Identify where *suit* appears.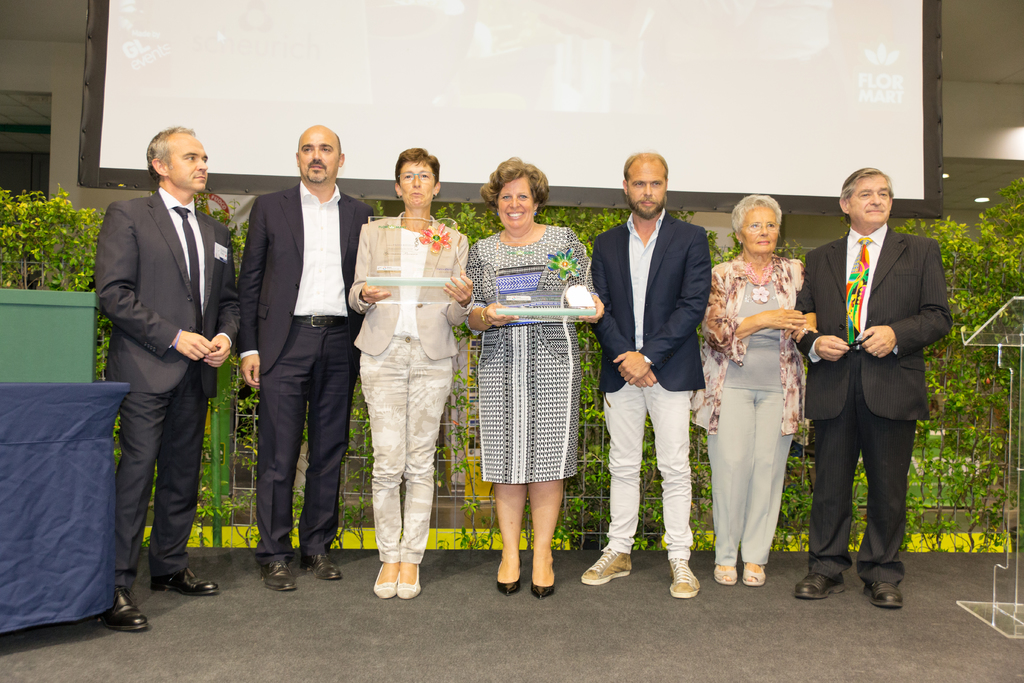
Appears at locate(95, 184, 238, 587).
